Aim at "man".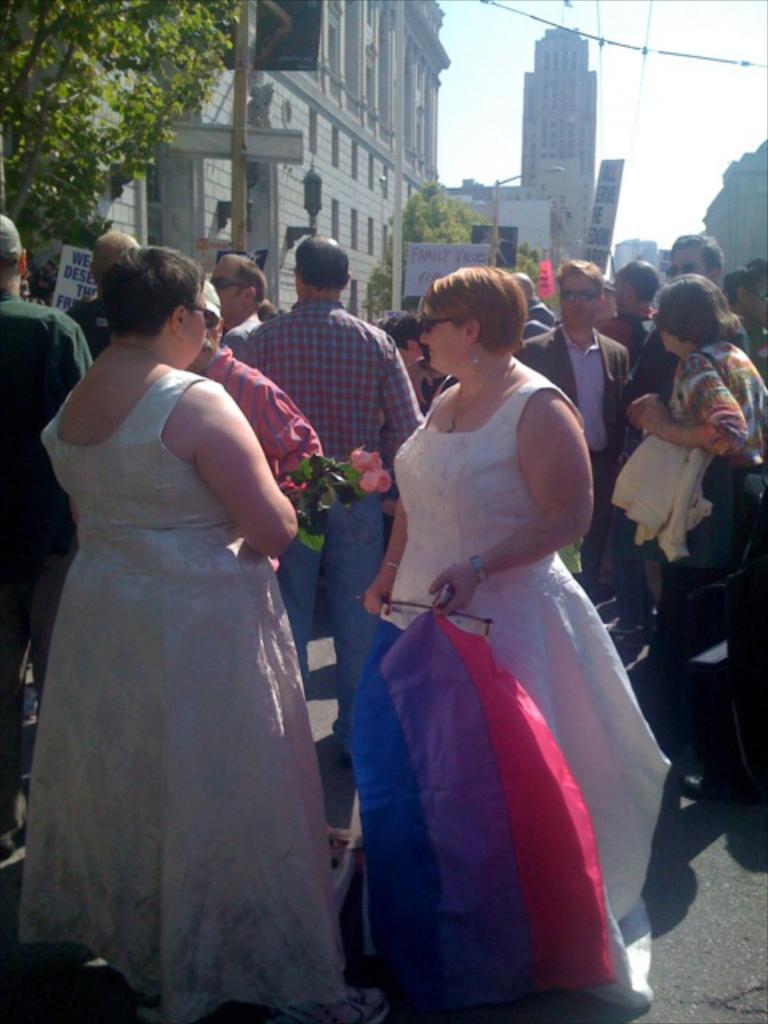
Aimed at 515:274:557:342.
